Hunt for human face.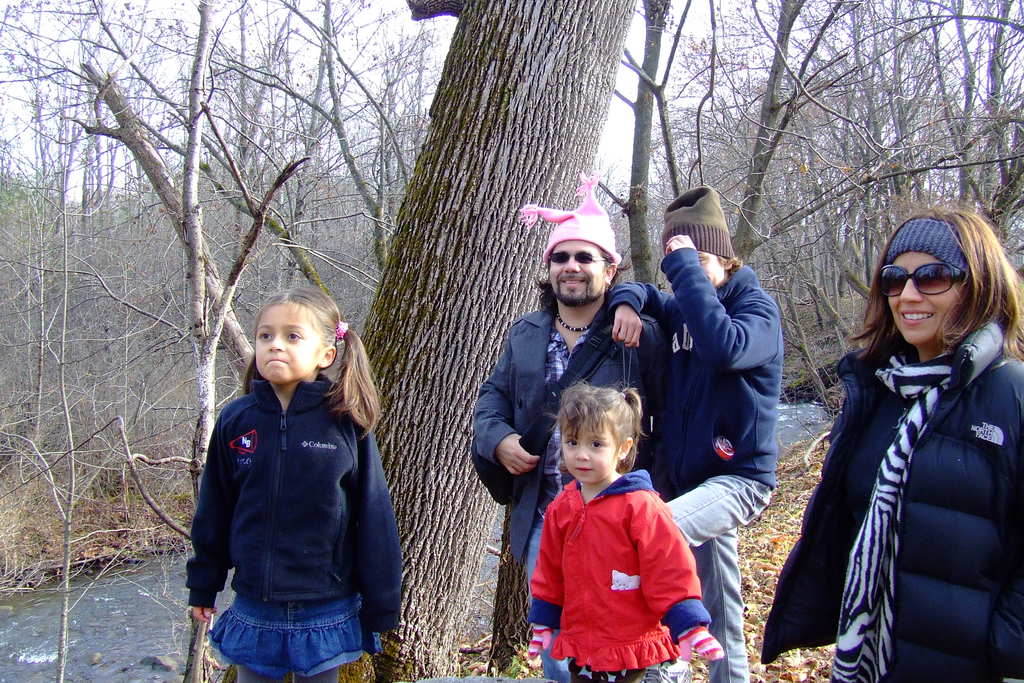
Hunted down at <bbox>698, 249, 719, 287</bbox>.
